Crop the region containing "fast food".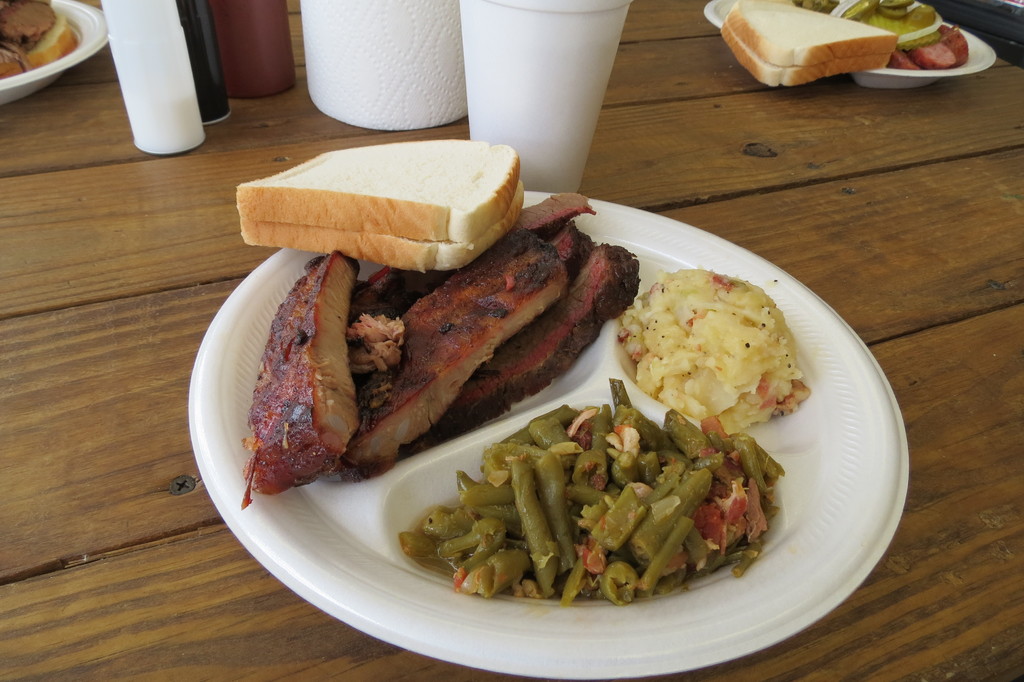
Crop region: [left=844, top=0, right=935, bottom=36].
